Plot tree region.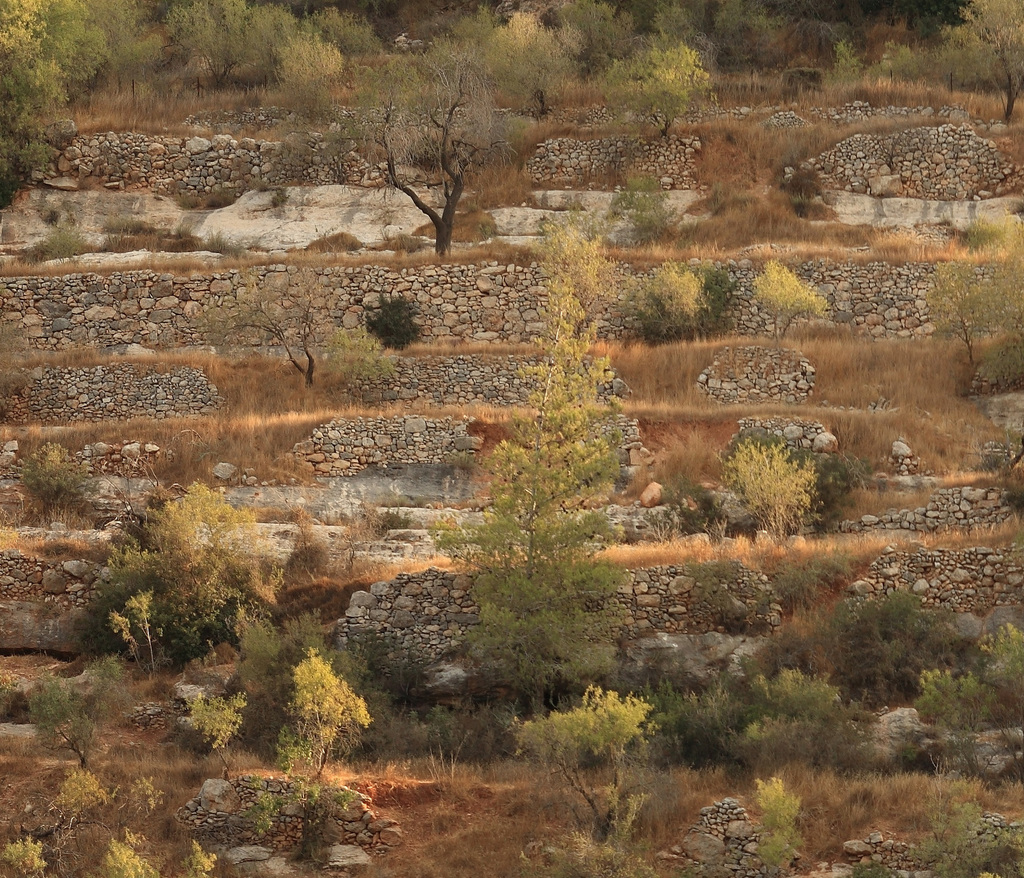
Plotted at select_region(334, 51, 510, 255).
